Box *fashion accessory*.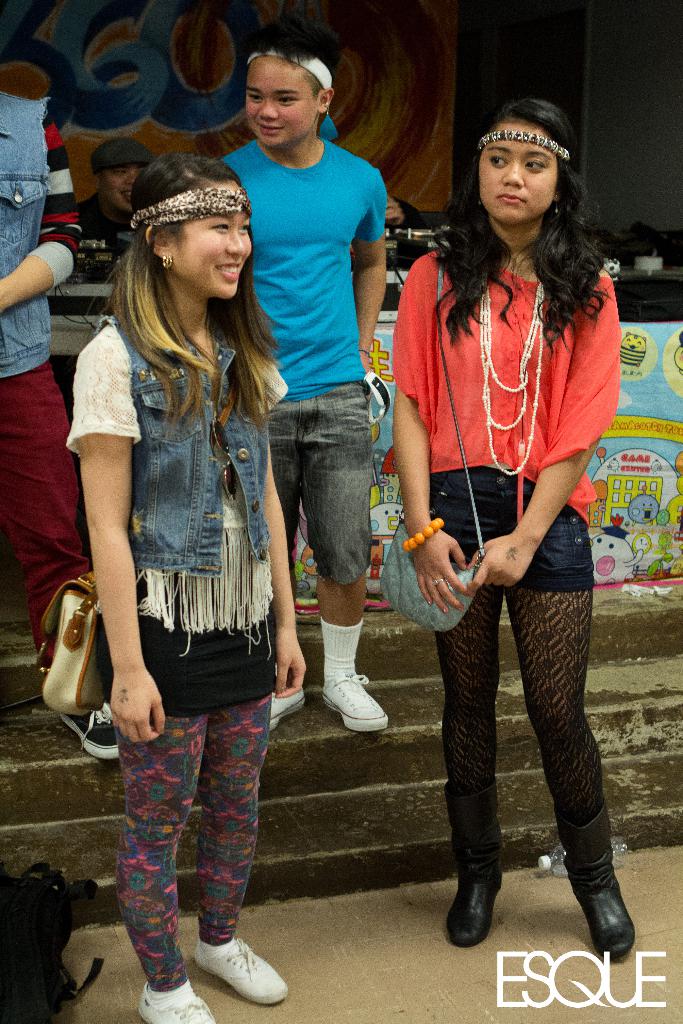
bbox(137, 974, 213, 1023).
